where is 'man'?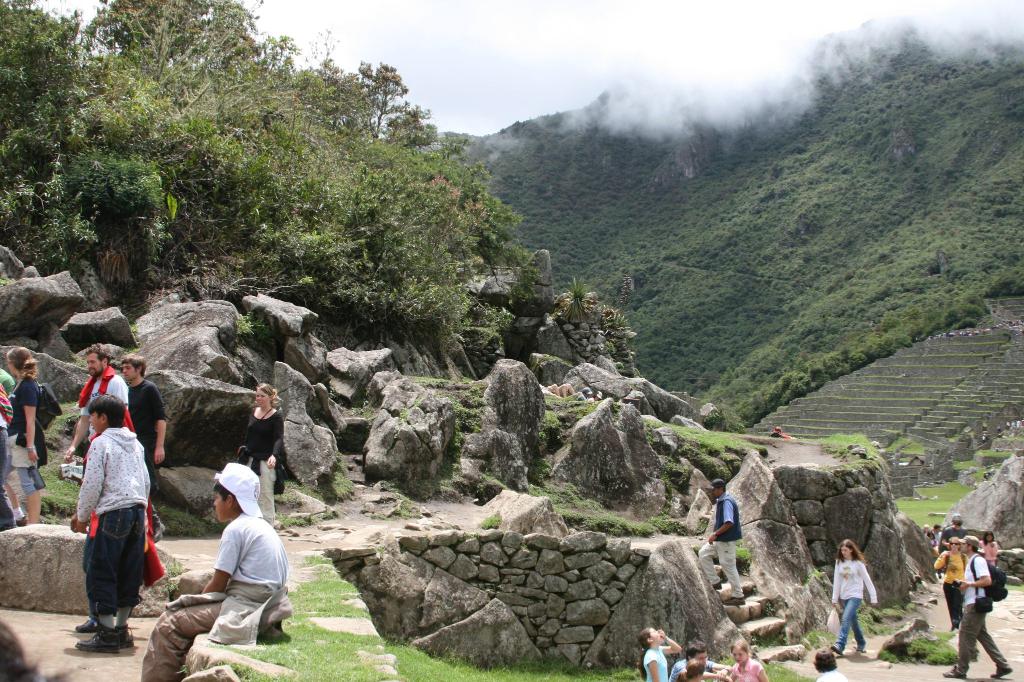
BBox(697, 477, 745, 607).
